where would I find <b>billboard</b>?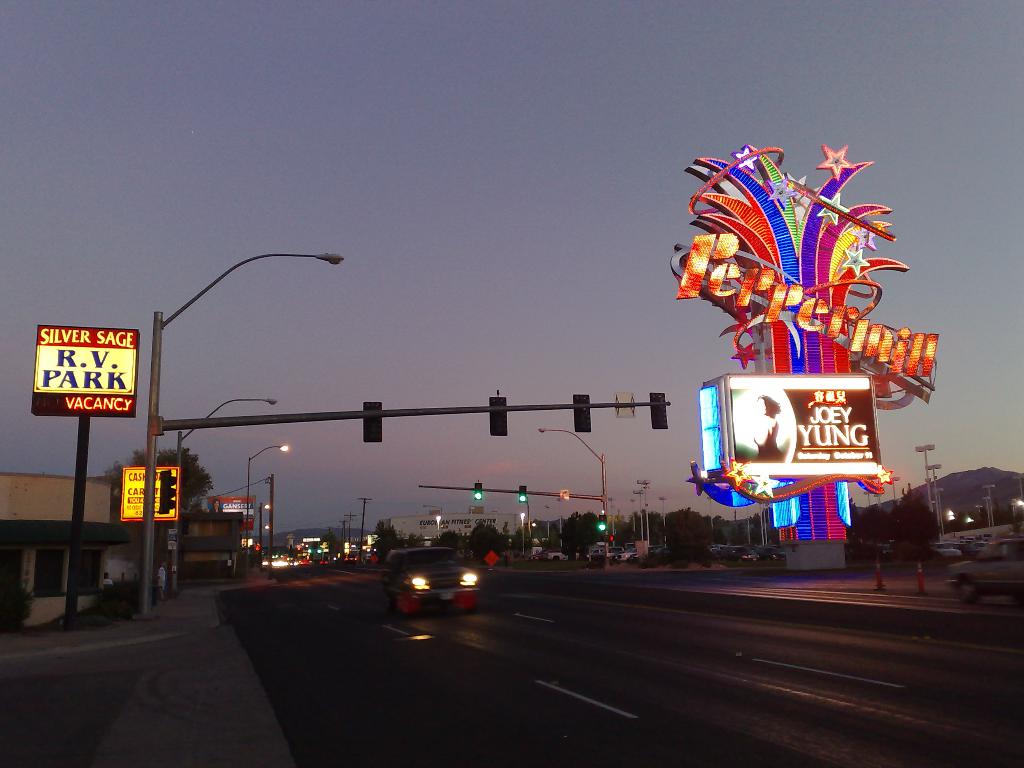
At 254:541:260:552.
